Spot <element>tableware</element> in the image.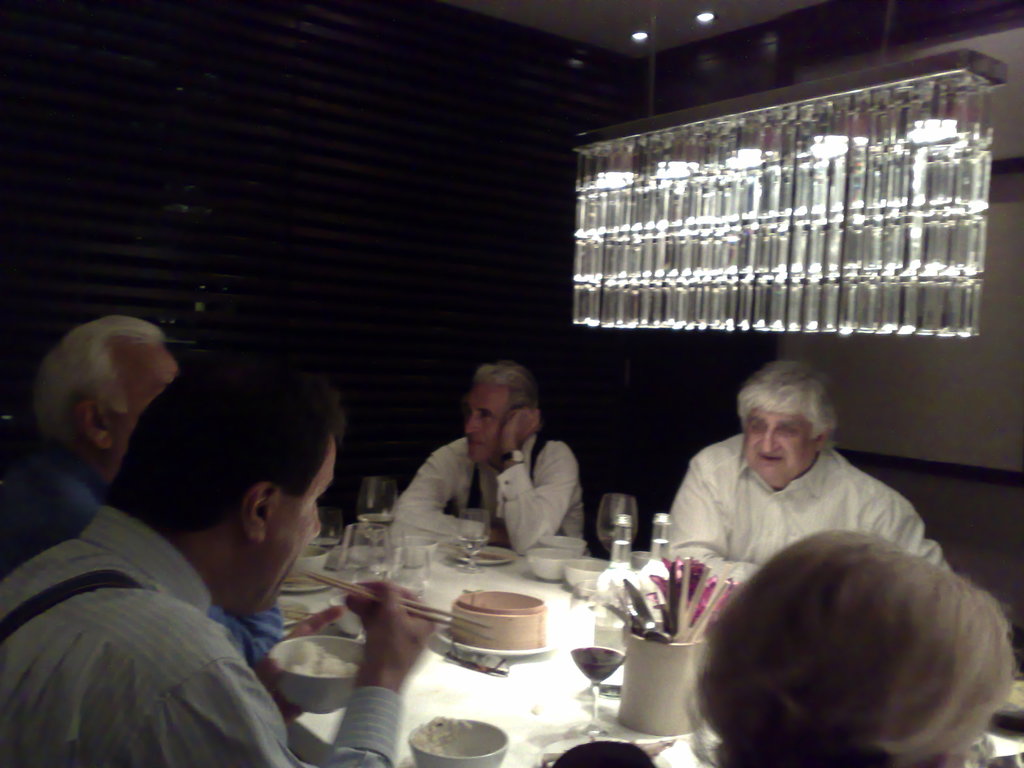
<element>tableware</element> found at x1=279 y1=573 x2=335 y2=593.
